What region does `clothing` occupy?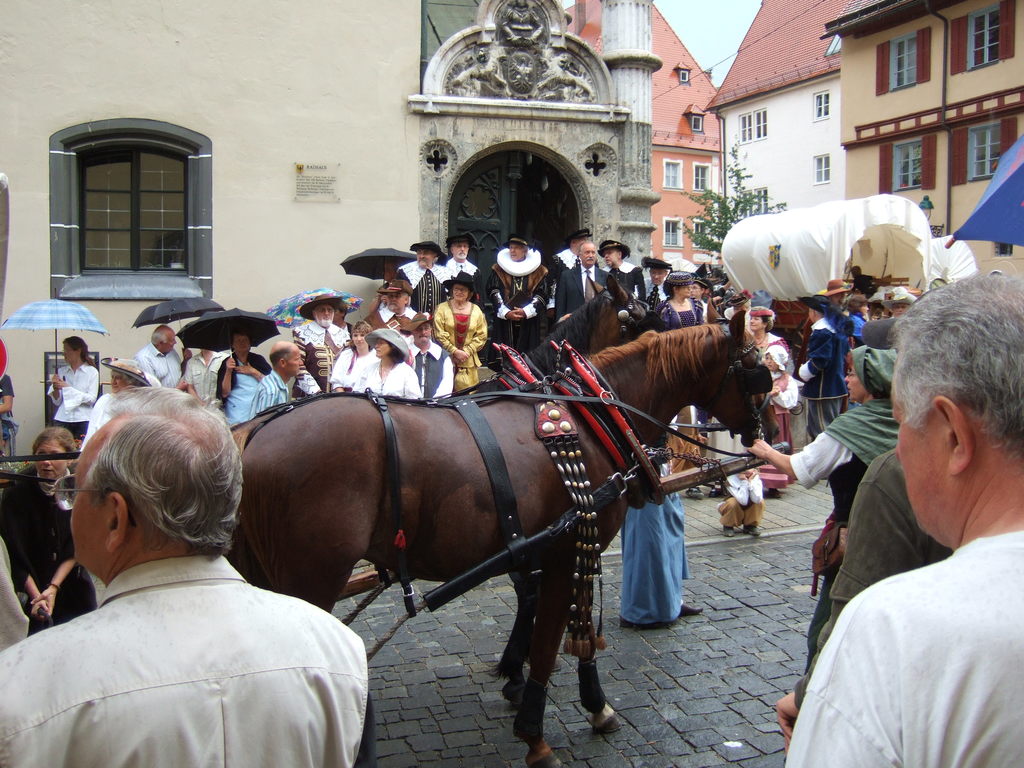
detection(657, 285, 703, 320).
